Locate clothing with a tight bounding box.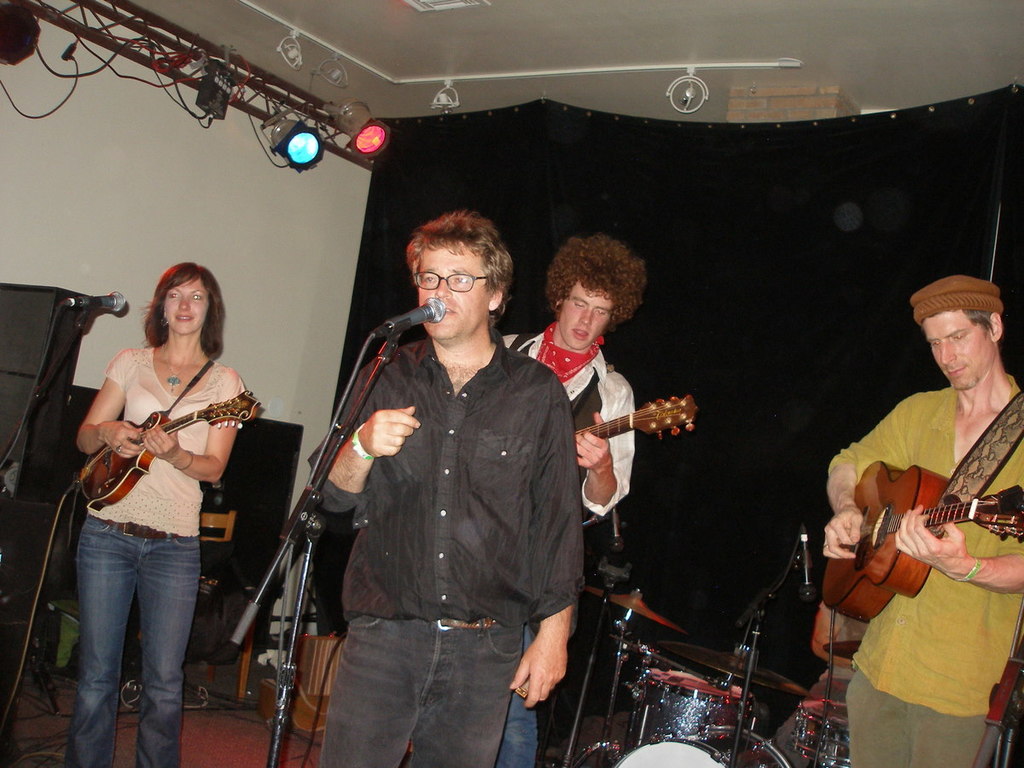
bbox=[317, 343, 584, 767].
